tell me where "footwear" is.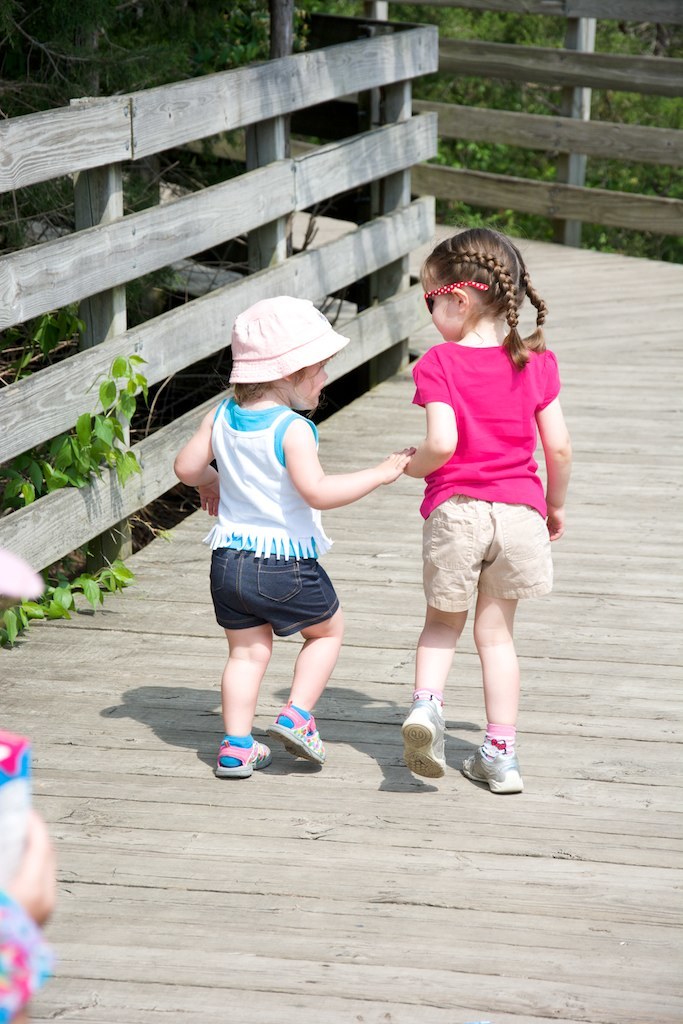
"footwear" is at {"x1": 265, "y1": 696, "x2": 327, "y2": 769}.
